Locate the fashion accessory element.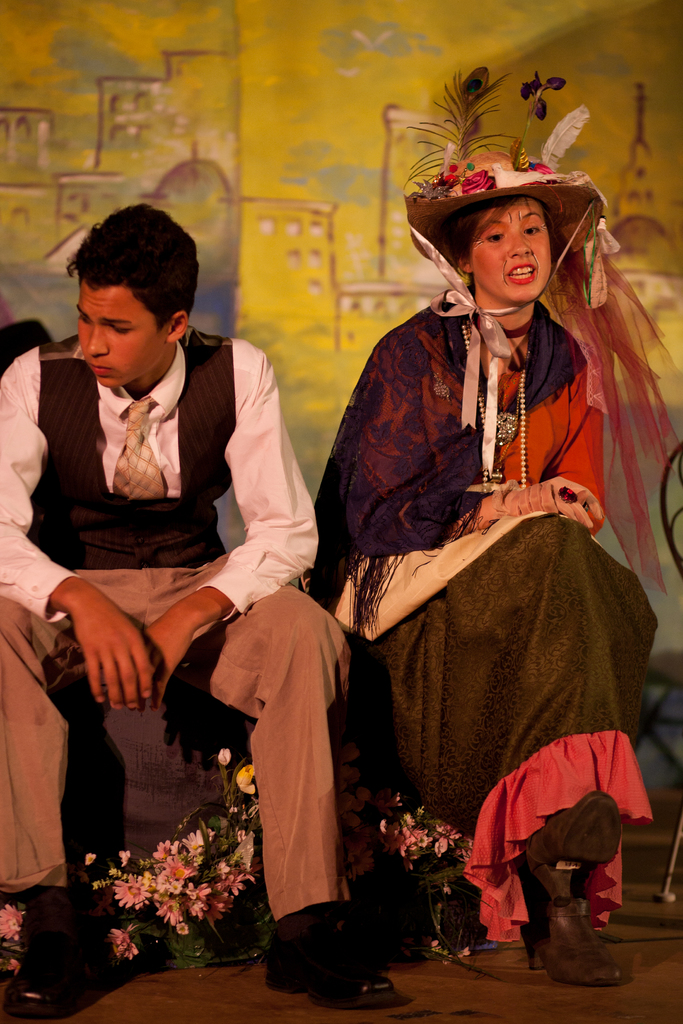
Element bbox: [110, 390, 160, 500].
